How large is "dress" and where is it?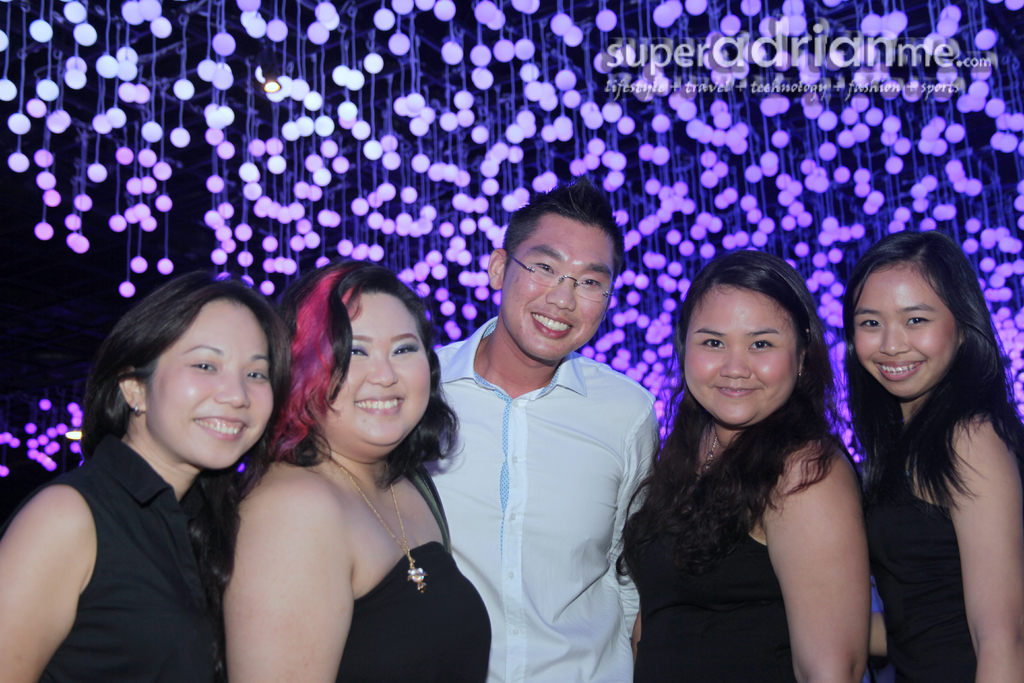
Bounding box: 865,483,980,682.
